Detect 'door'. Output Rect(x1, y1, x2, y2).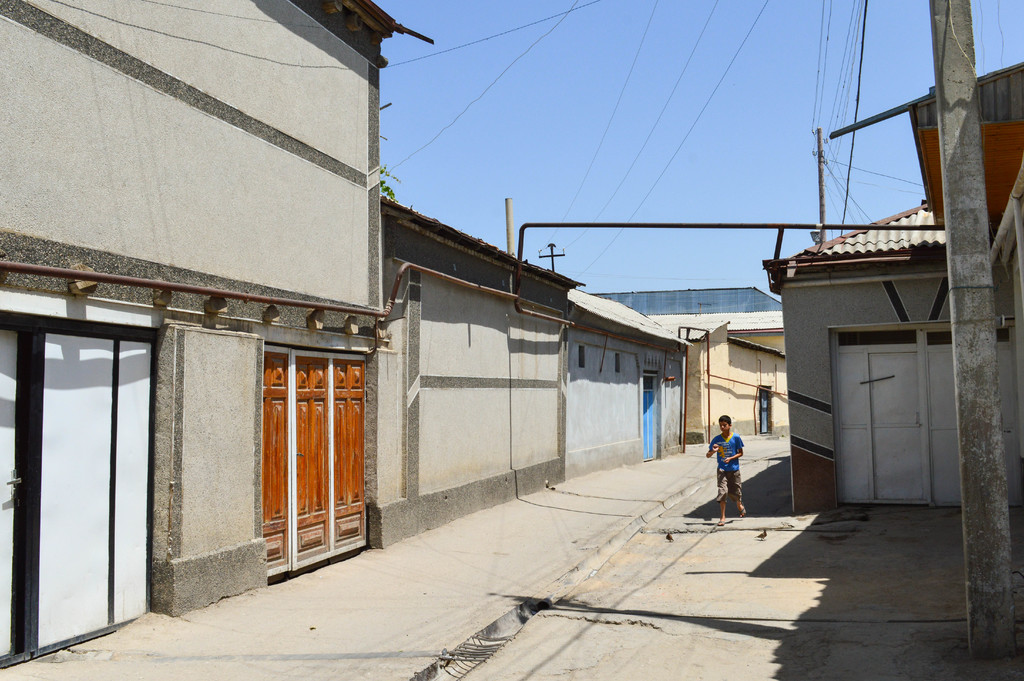
Rect(870, 352, 923, 497).
